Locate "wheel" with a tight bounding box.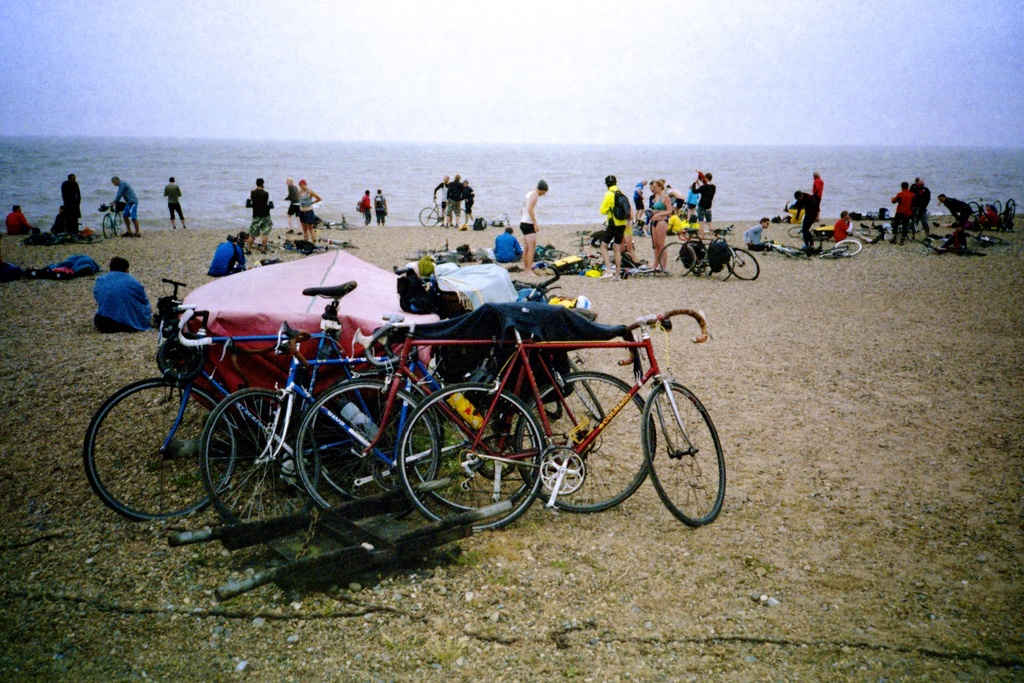
bbox=(1006, 201, 1018, 220).
